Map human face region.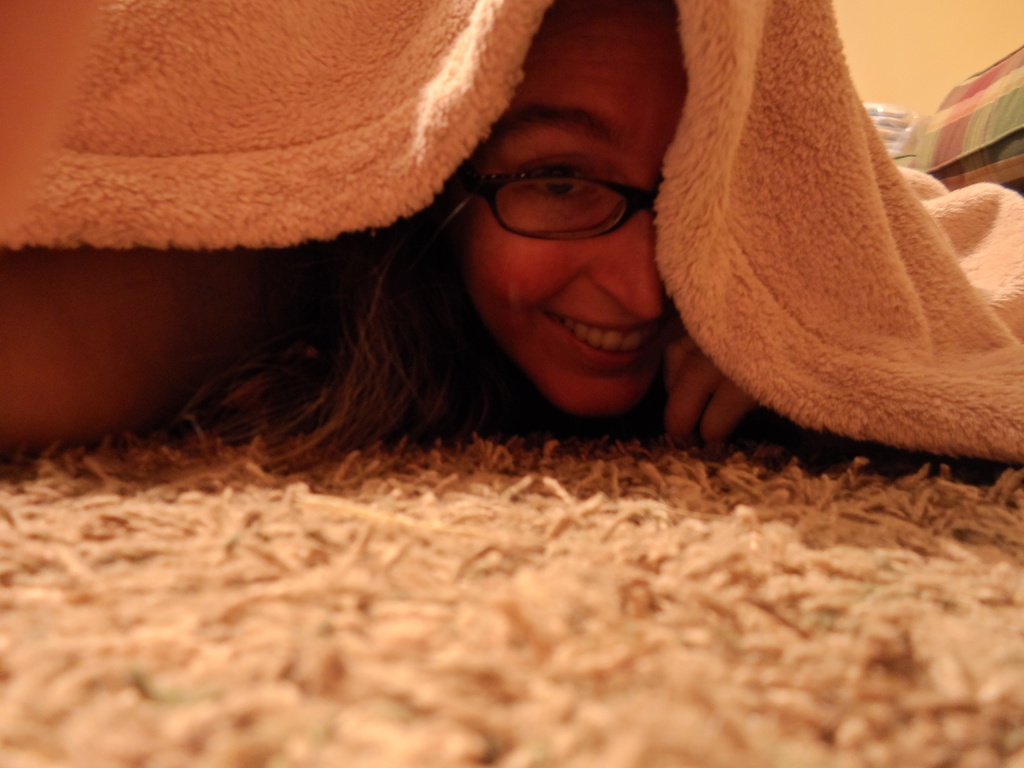
Mapped to Rect(447, 0, 687, 416).
